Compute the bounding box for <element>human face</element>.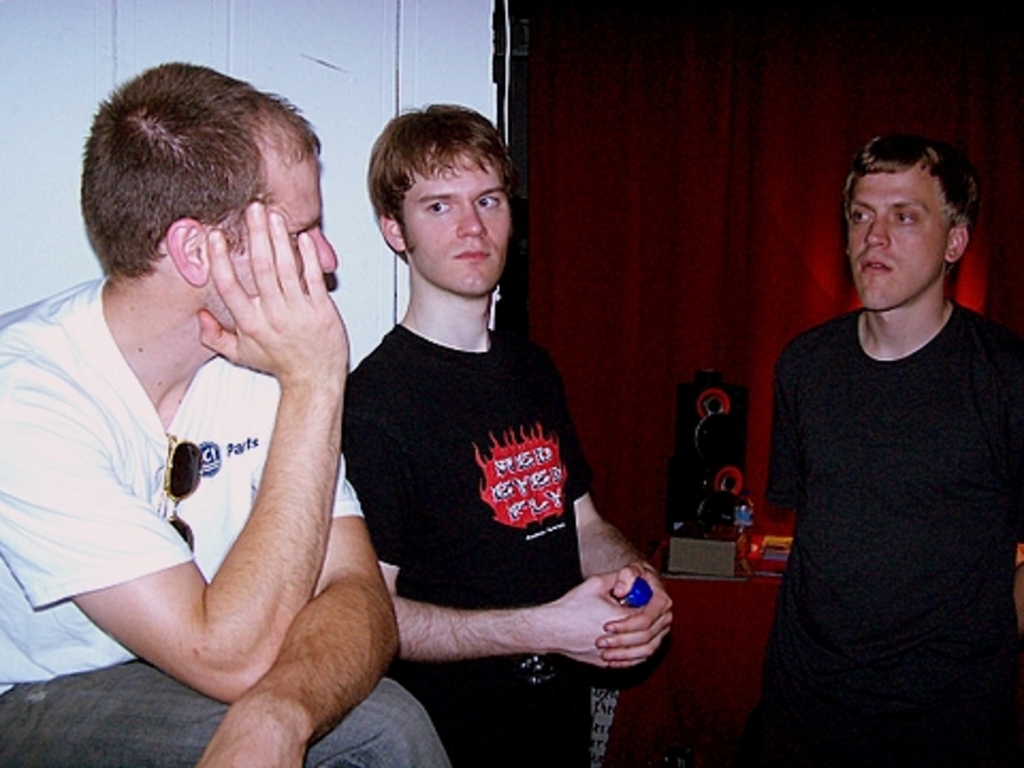
pyautogui.locateOnScreen(399, 151, 514, 292).
